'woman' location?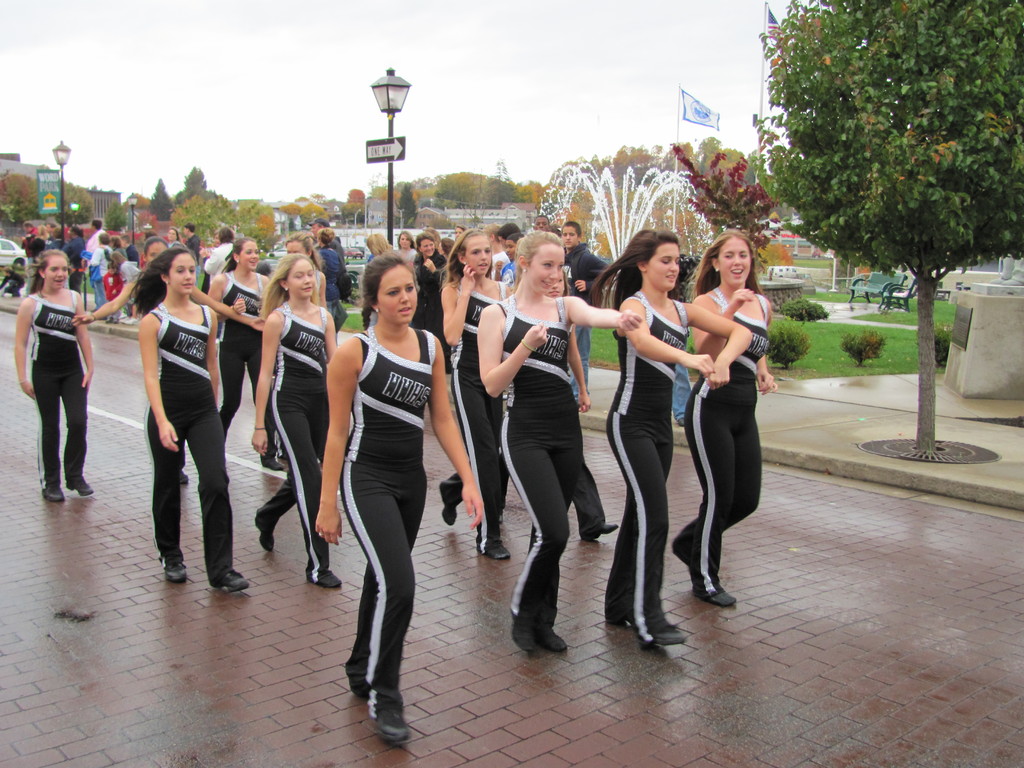
(543,265,624,544)
